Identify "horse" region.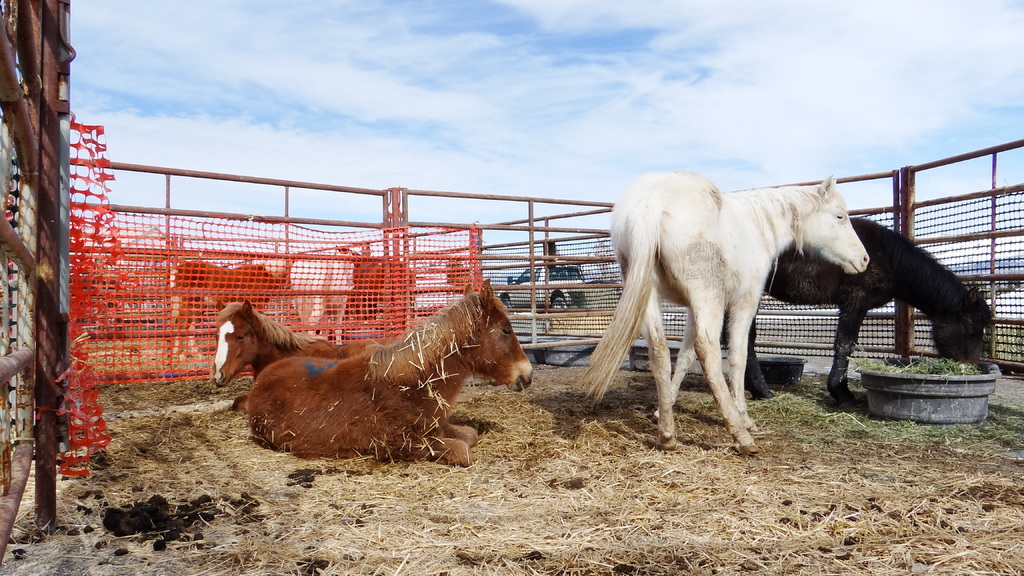
Region: 212, 298, 387, 387.
